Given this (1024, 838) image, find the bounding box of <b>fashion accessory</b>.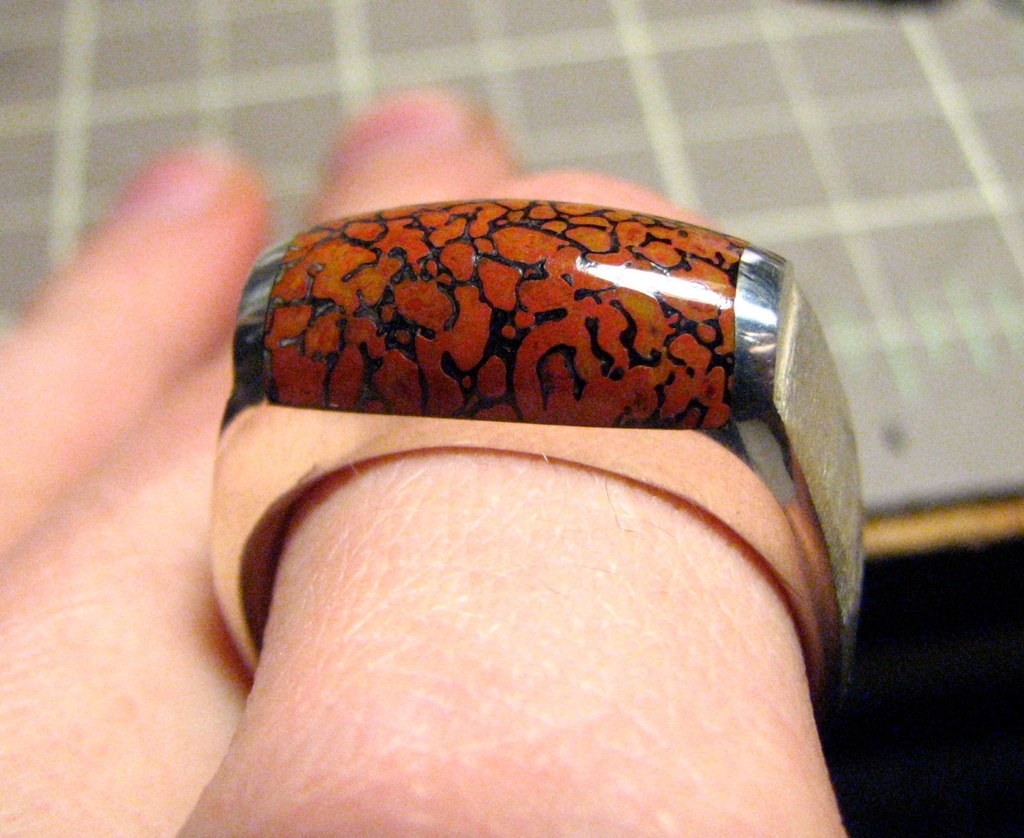
select_region(195, 189, 872, 707).
